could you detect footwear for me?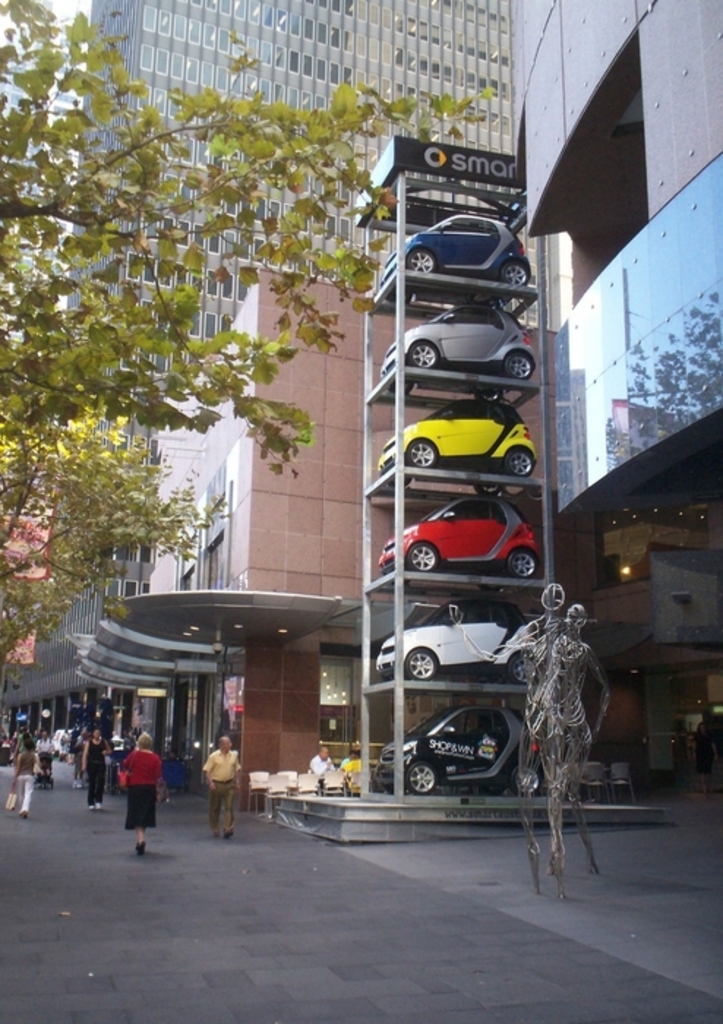
Detection result: (218,829,239,841).
